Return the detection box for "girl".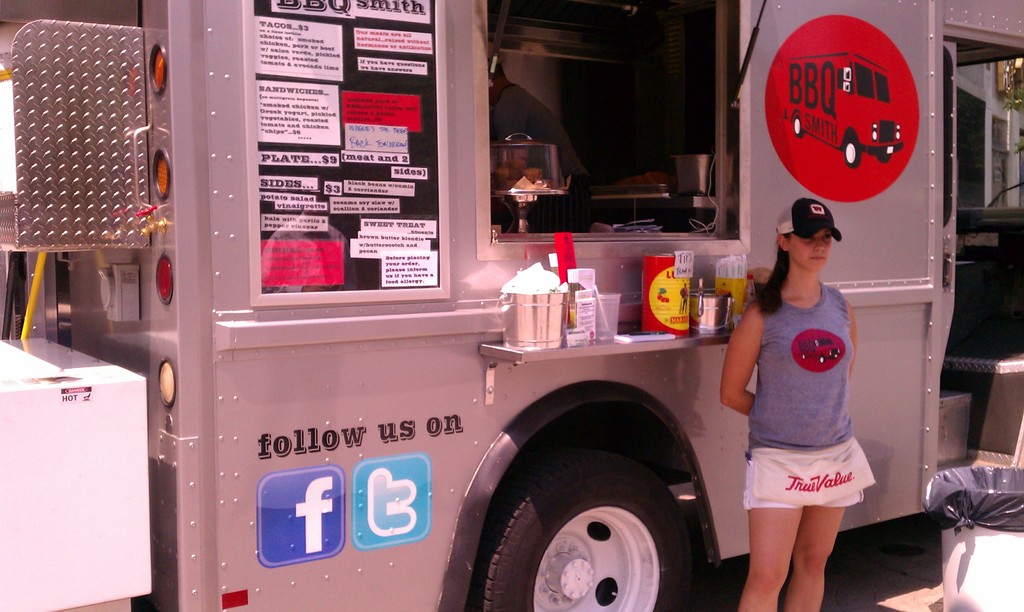
crop(722, 198, 877, 611).
